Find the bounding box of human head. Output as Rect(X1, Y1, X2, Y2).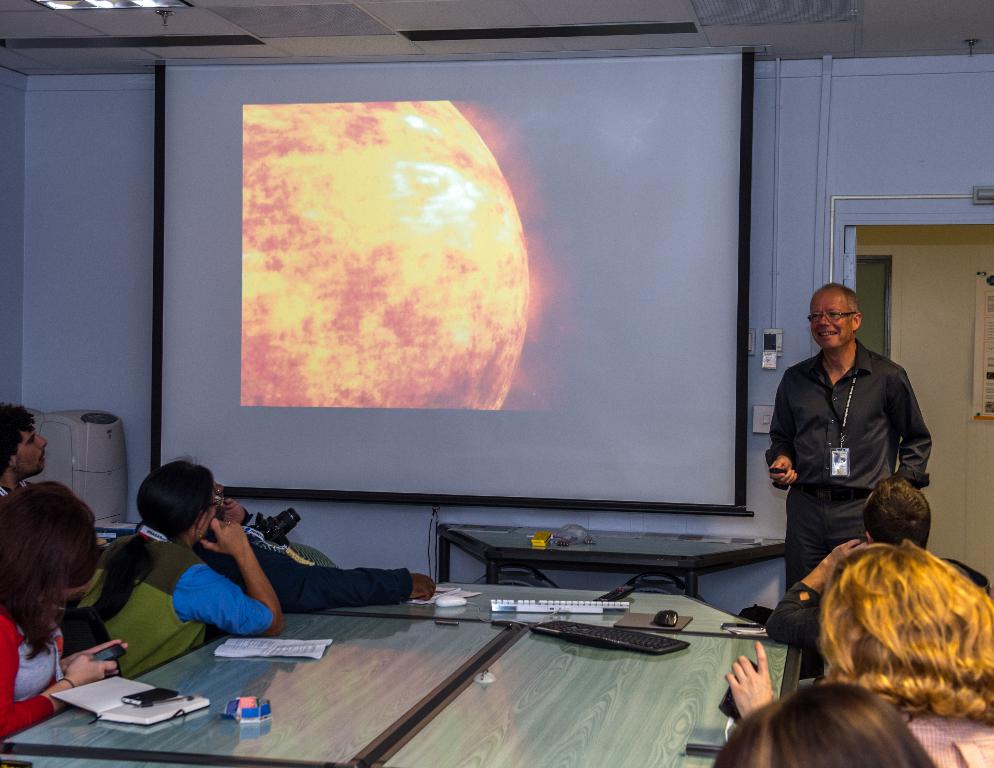
Rect(807, 280, 862, 349).
